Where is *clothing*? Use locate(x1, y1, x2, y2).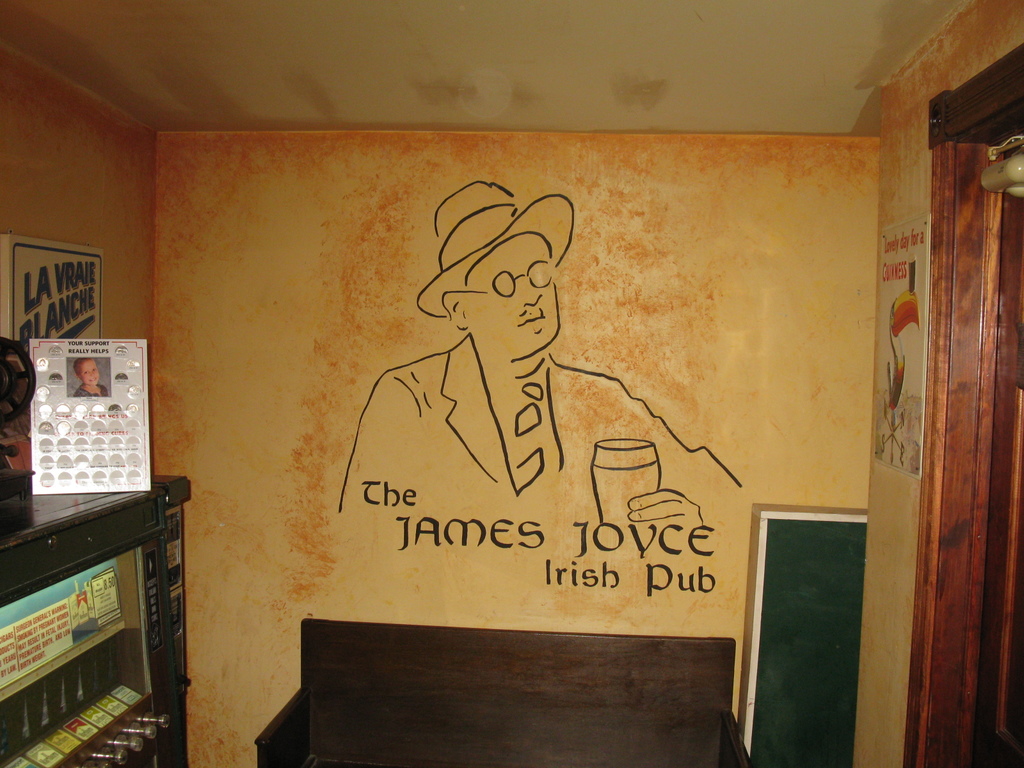
locate(343, 330, 746, 507).
